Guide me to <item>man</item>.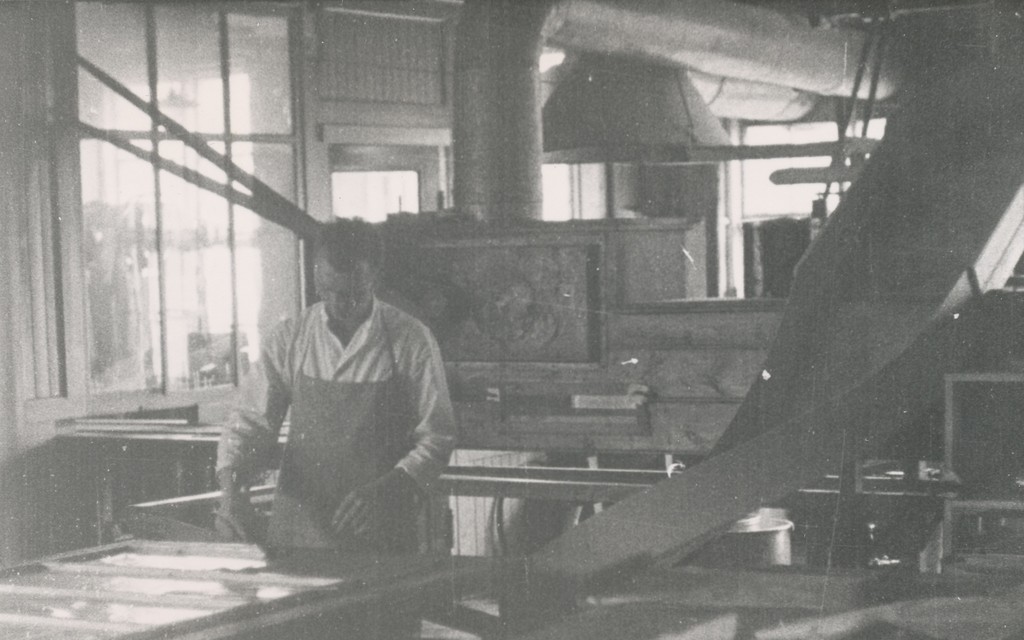
Guidance: (217,218,467,577).
